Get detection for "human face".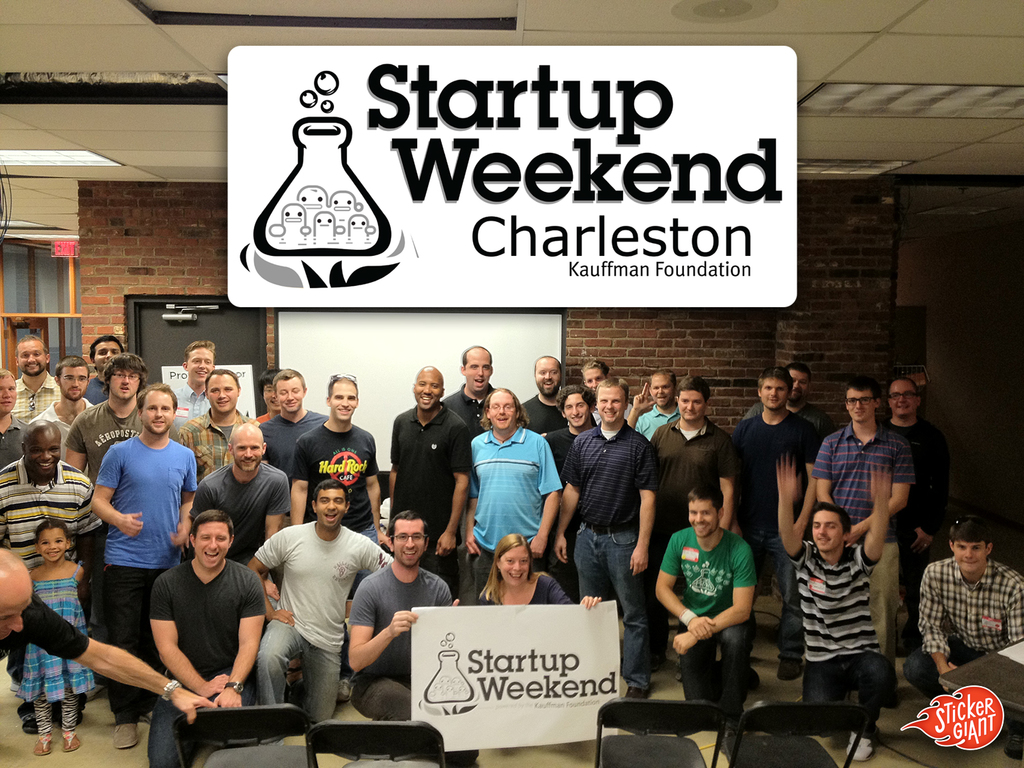
Detection: [597,380,625,428].
